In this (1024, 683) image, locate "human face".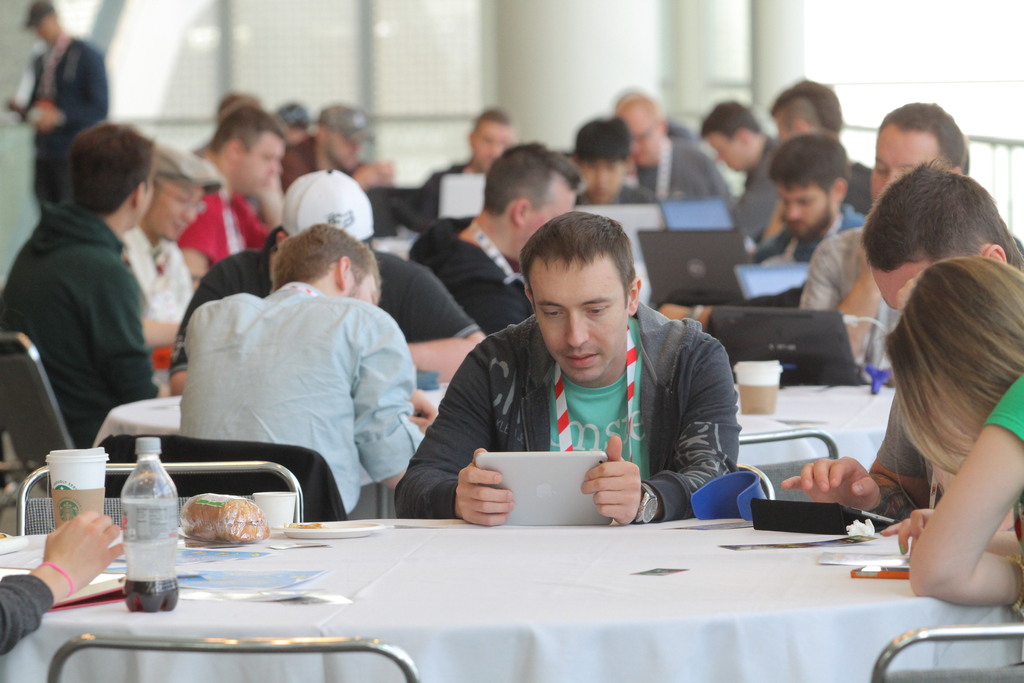
Bounding box: bbox=[142, 168, 156, 234].
